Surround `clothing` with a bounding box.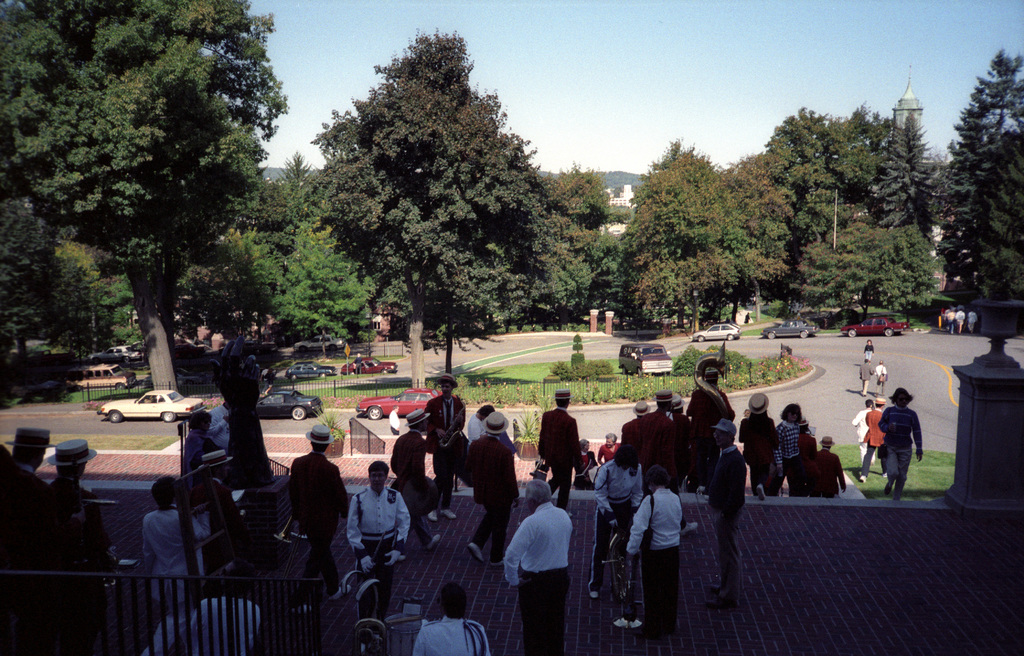
<box>861,410,882,469</box>.
